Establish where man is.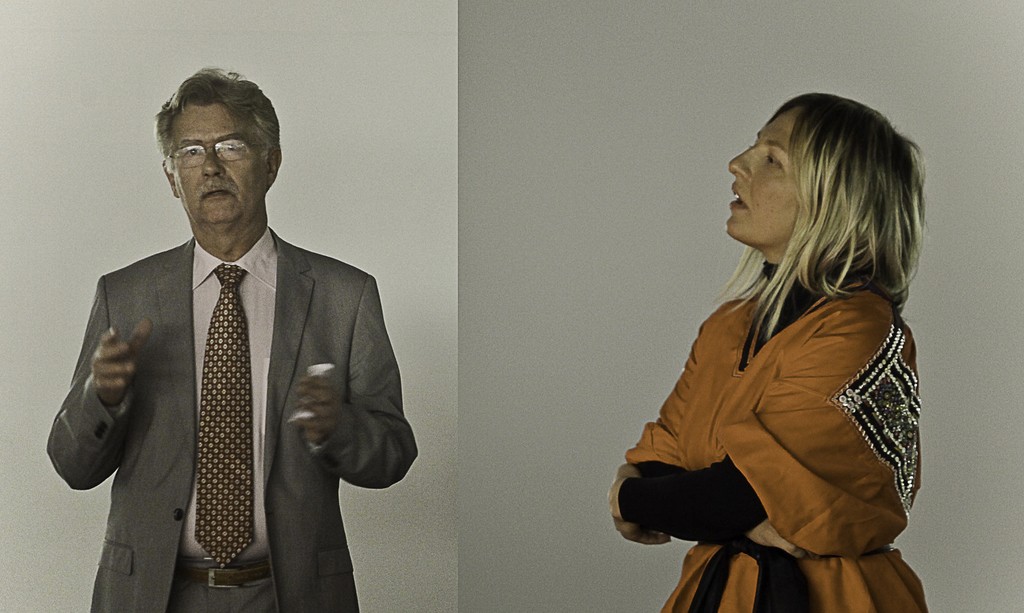
Established at 37/65/424/612.
